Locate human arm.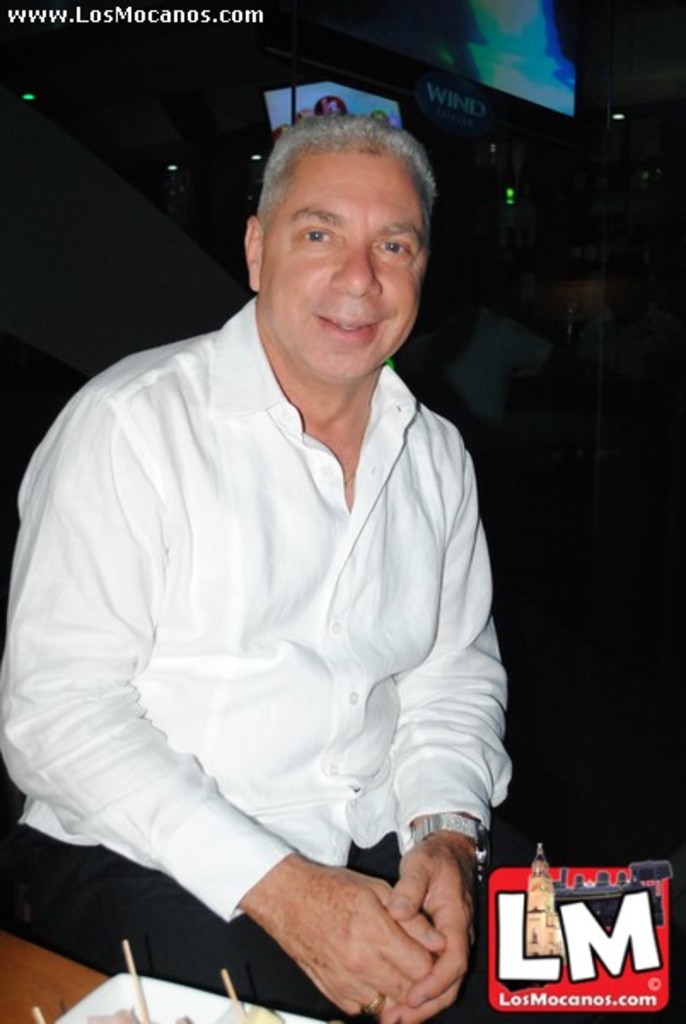
Bounding box: BBox(0, 384, 449, 1015).
